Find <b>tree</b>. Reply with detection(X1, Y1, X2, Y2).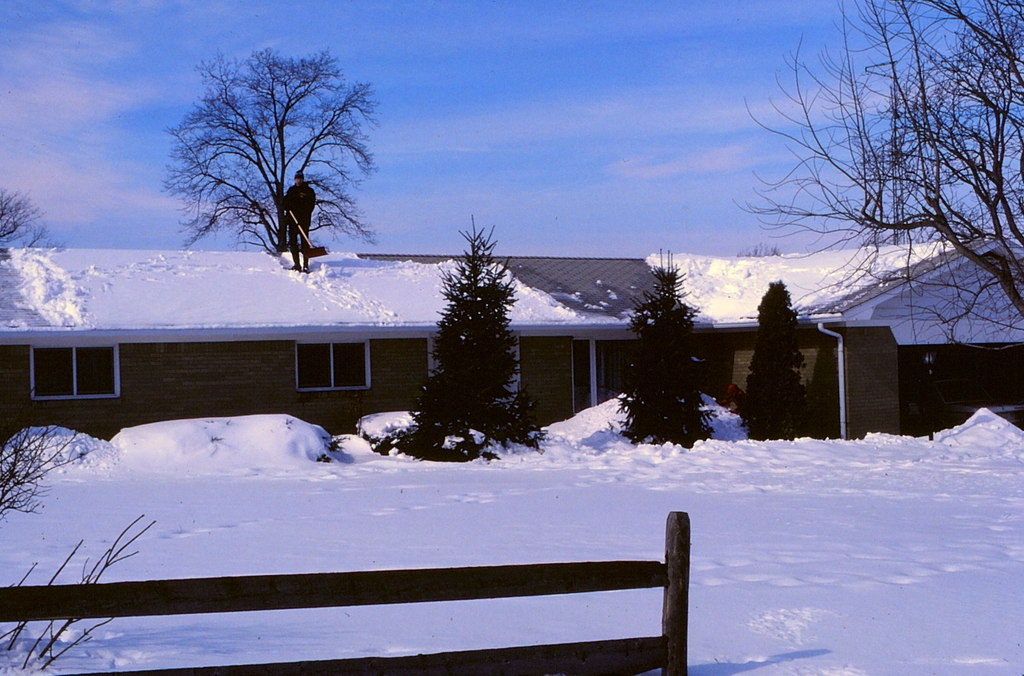
detection(153, 37, 387, 256).
